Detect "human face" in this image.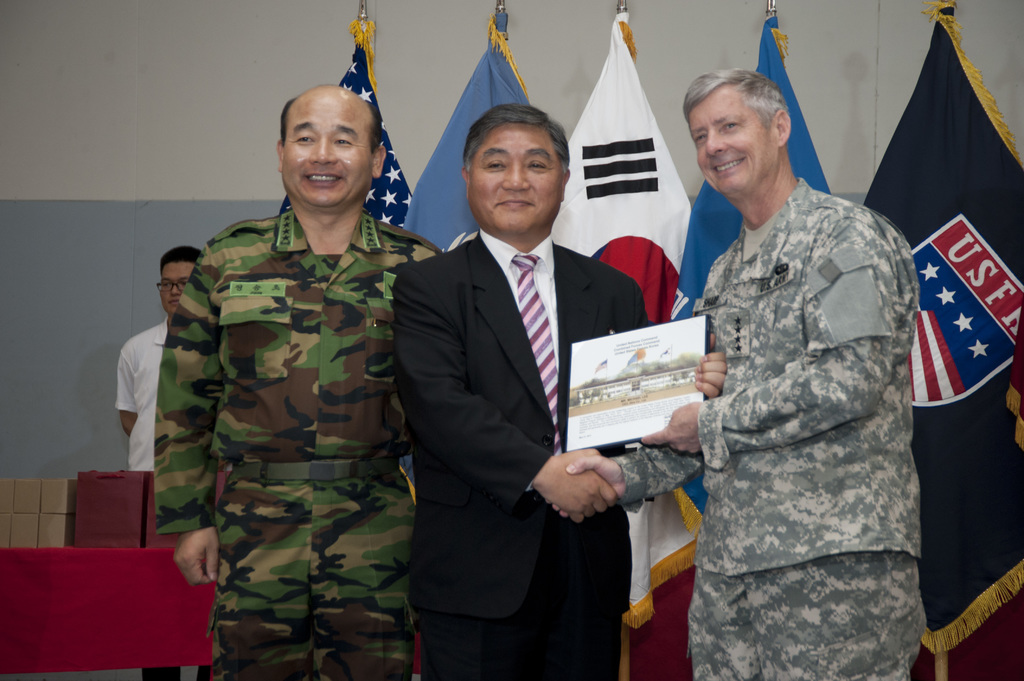
Detection: 685:79:777:188.
